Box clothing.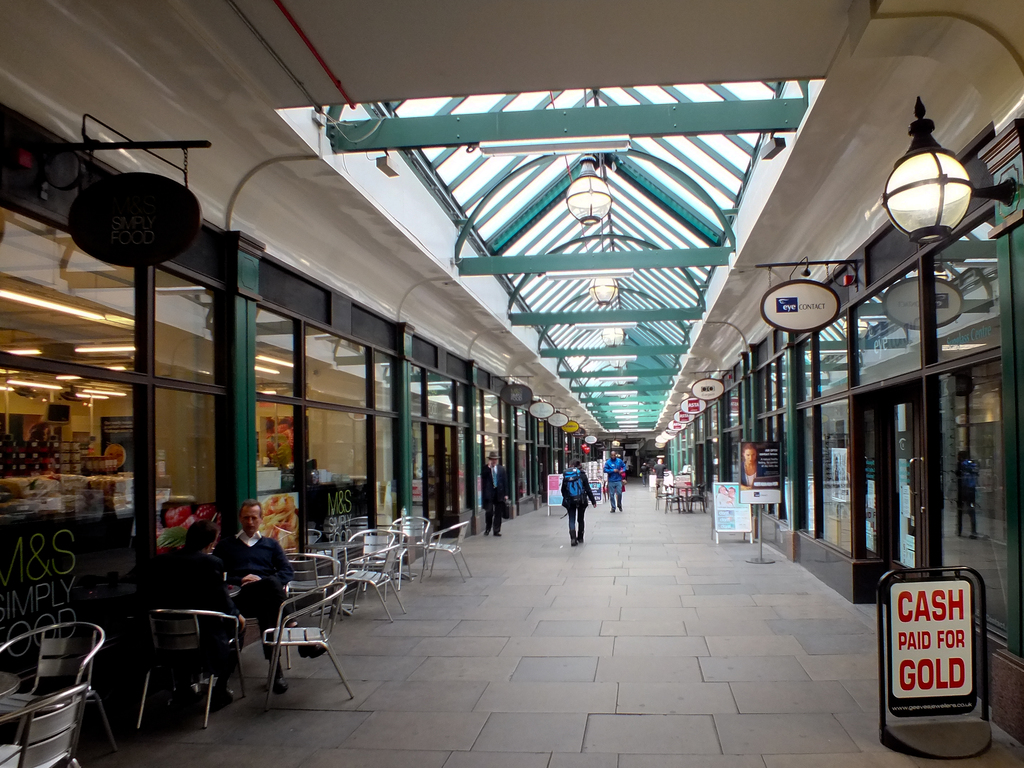
x1=214, y1=528, x2=295, y2=657.
